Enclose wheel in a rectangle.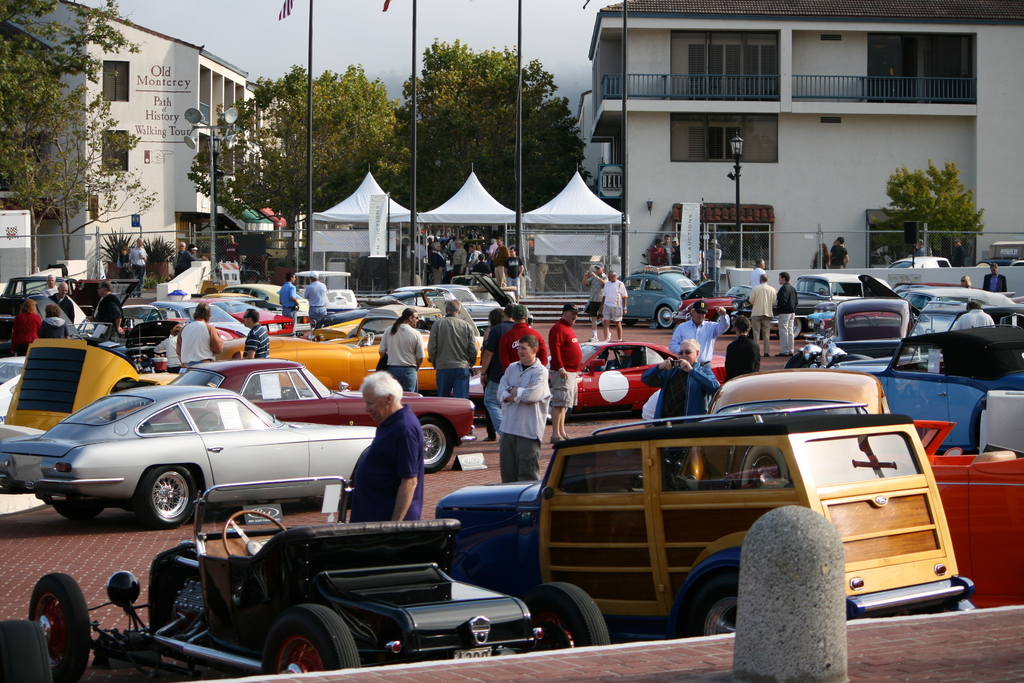
select_region(29, 573, 92, 682).
